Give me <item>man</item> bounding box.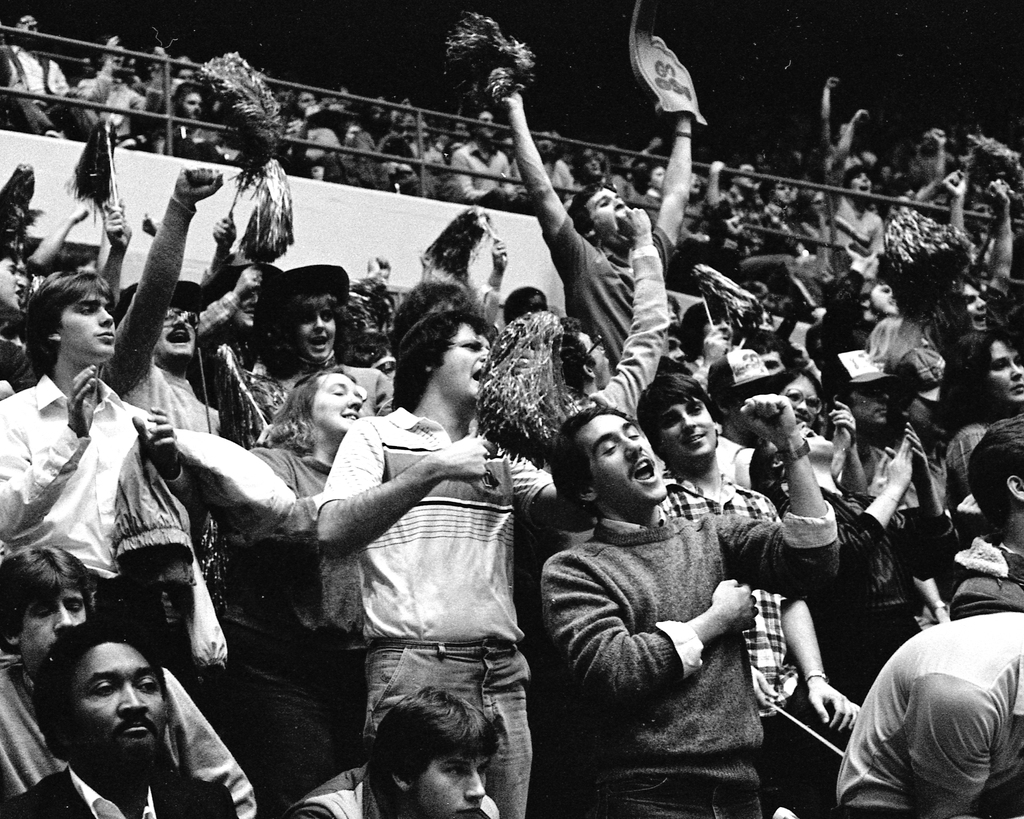
box(0, 270, 229, 681).
